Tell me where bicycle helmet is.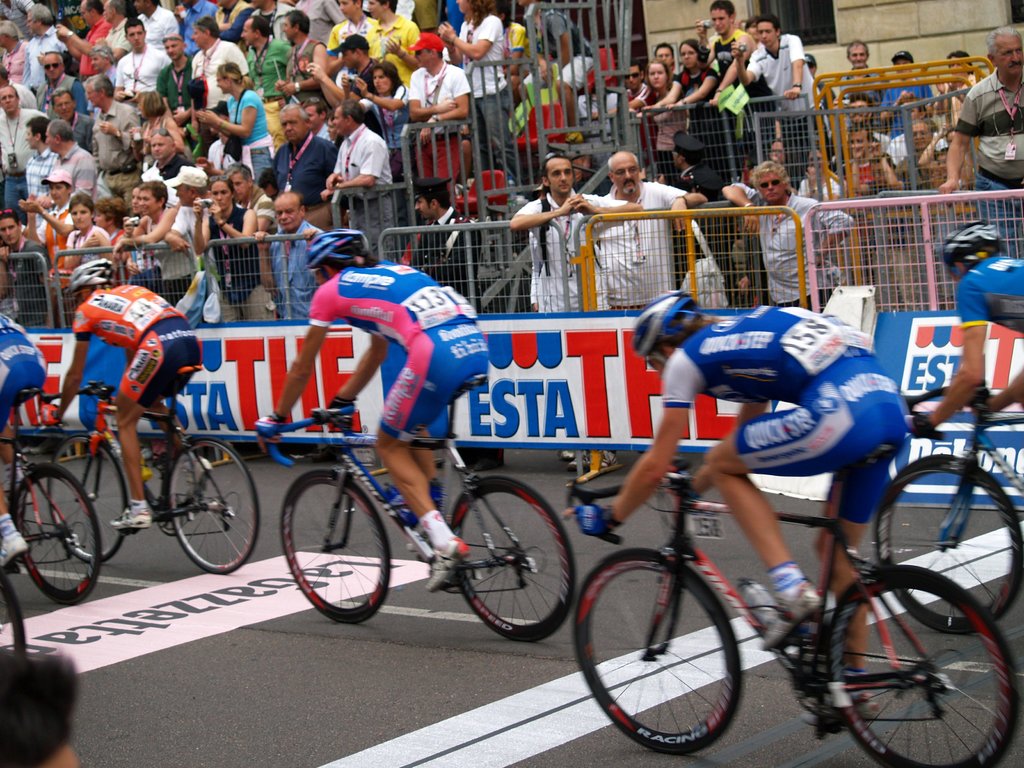
bicycle helmet is at box(64, 261, 108, 286).
